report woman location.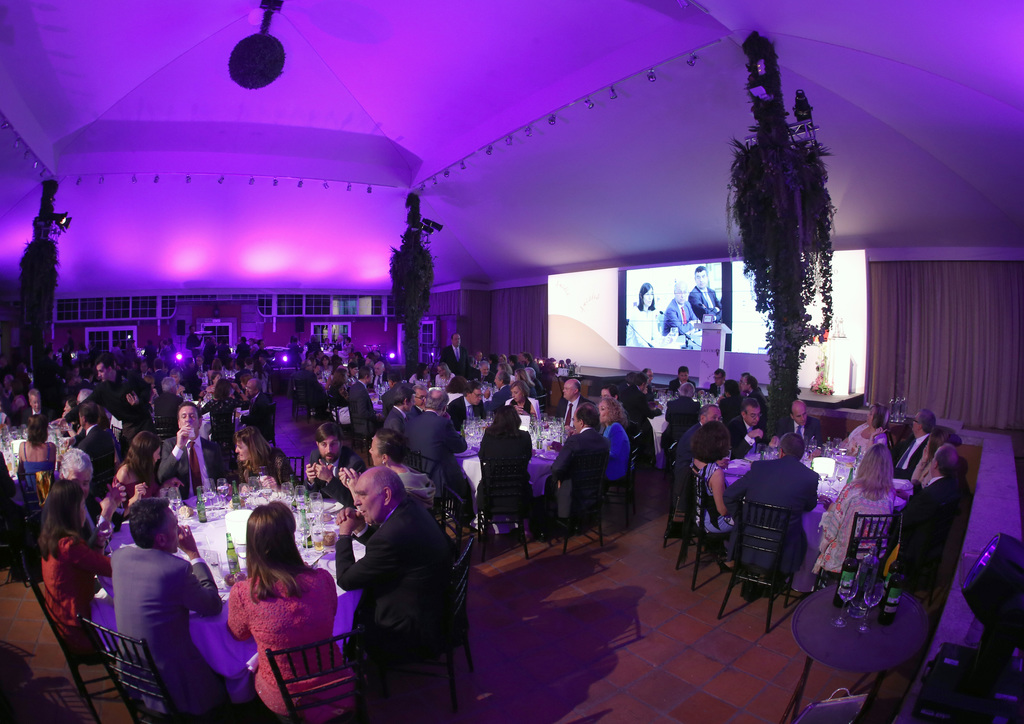
Report: 328/369/351/407.
